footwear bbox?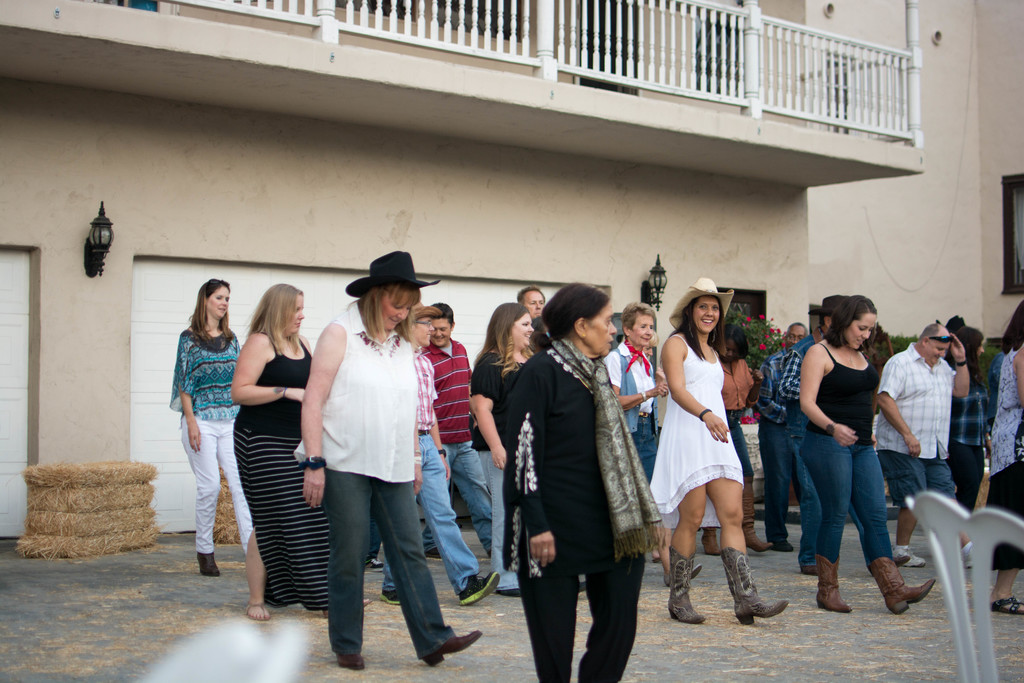
[987, 593, 1023, 617]
